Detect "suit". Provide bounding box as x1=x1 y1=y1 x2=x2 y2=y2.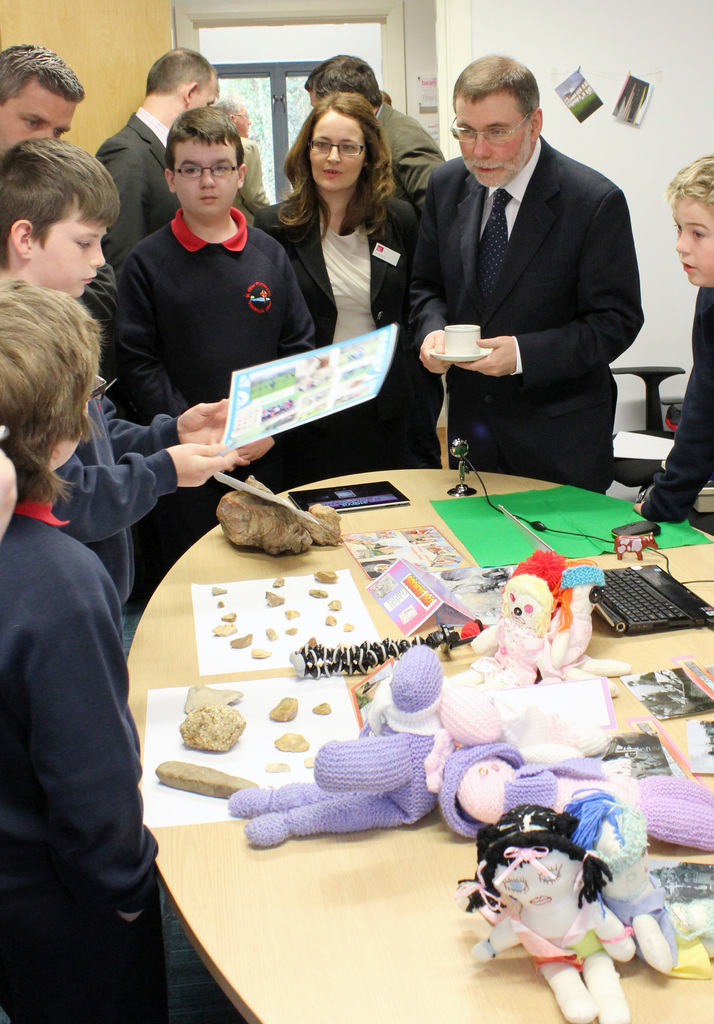
x1=377 y1=99 x2=444 y2=216.
